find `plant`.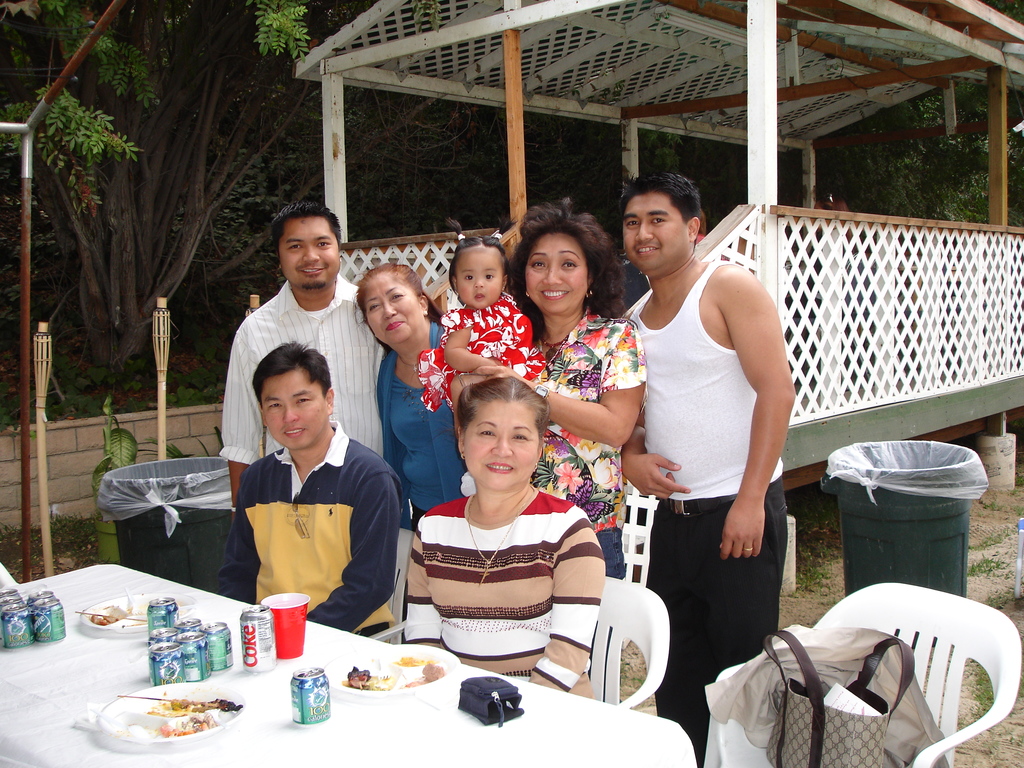
{"x1": 88, "y1": 406, "x2": 191, "y2": 511}.
